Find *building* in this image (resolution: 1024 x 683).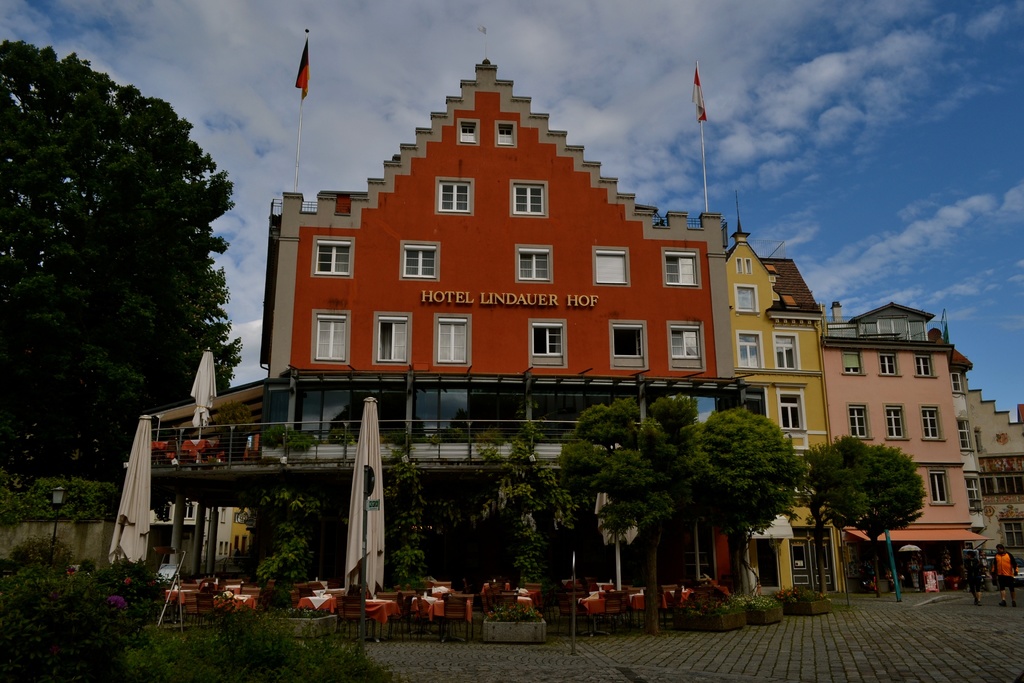
[949, 348, 1023, 584].
